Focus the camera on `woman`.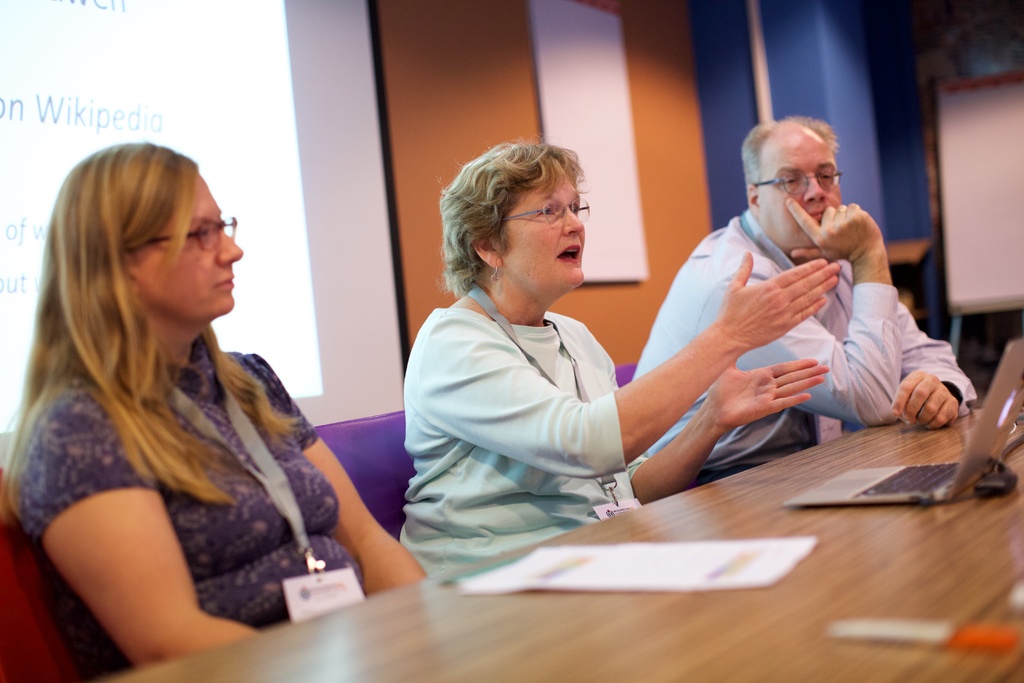
Focus region: [399, 133, 840, 590].
